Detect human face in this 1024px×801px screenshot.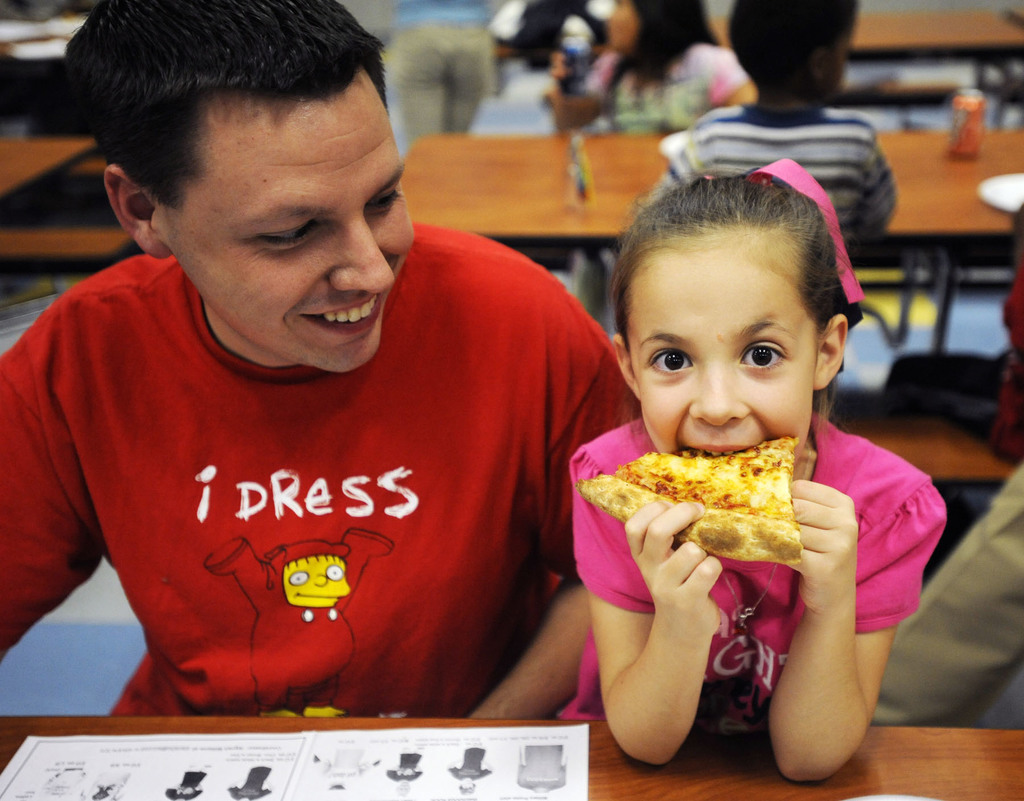
Detection: select_region(161, 93, 408, 371).
